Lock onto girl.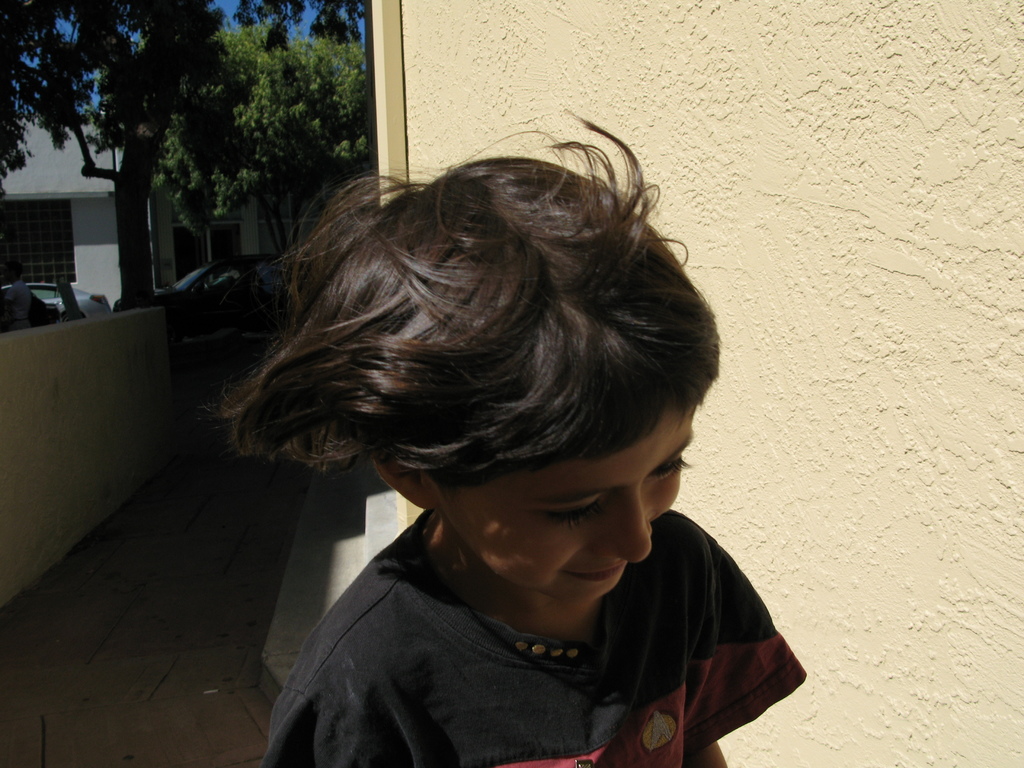
Locked: (205,113,806,767).
